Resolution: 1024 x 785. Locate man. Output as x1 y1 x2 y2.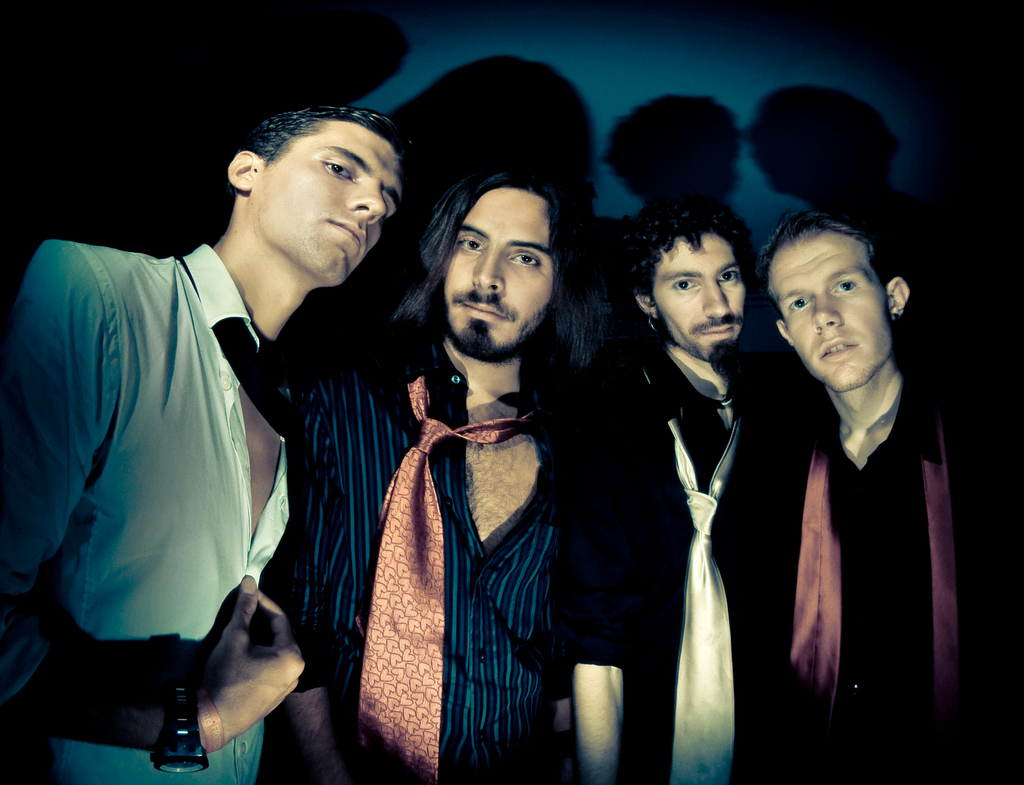
292 164 599 784.
